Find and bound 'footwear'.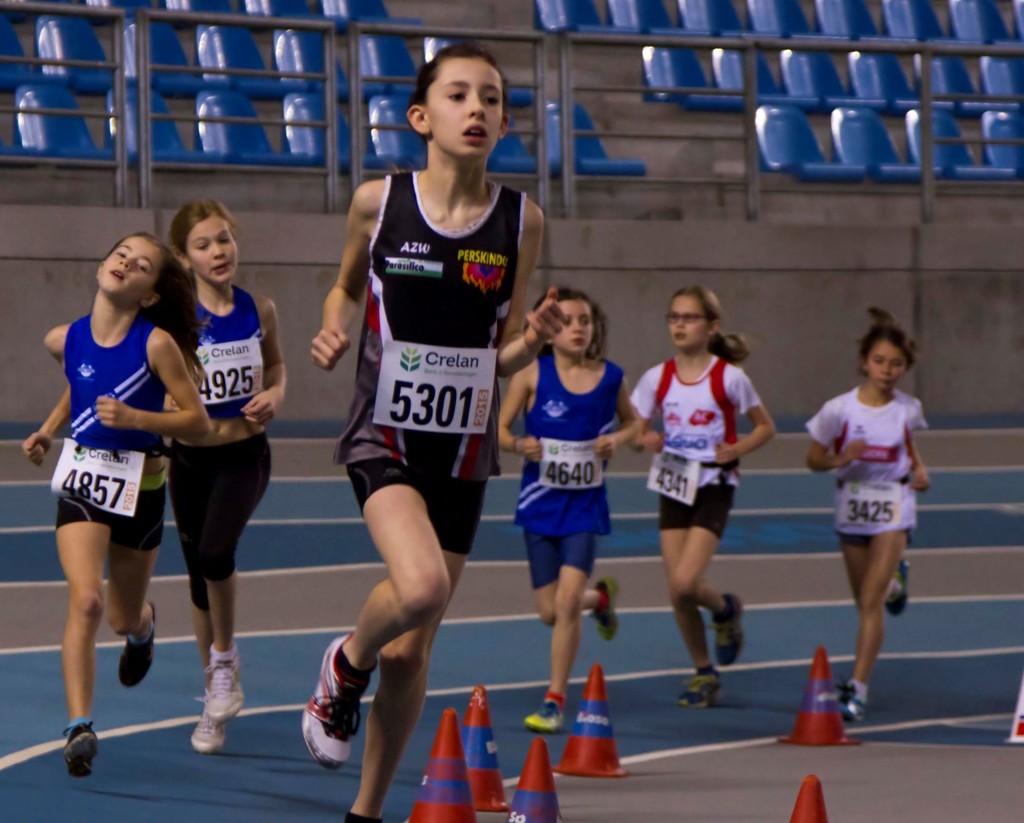
Bound: box=[524, 687, 571, 738].
